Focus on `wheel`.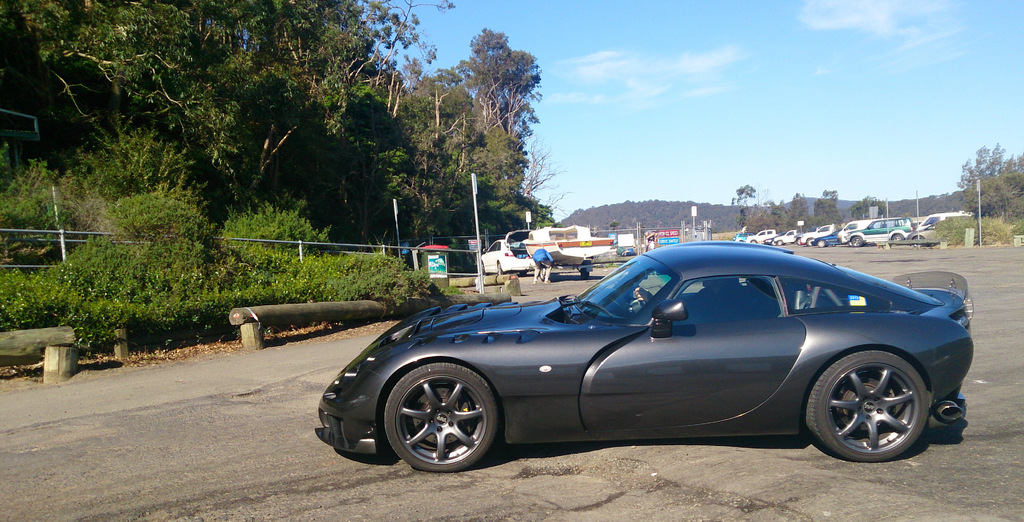
Focused at 850 236 860 246.
